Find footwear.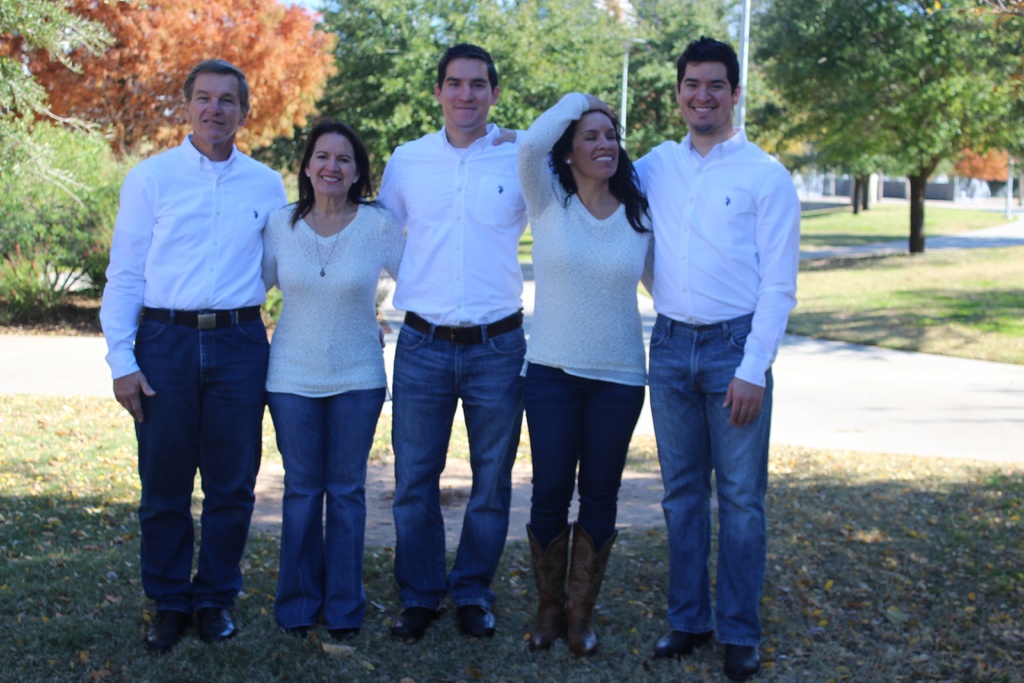
193:602:234:645.
